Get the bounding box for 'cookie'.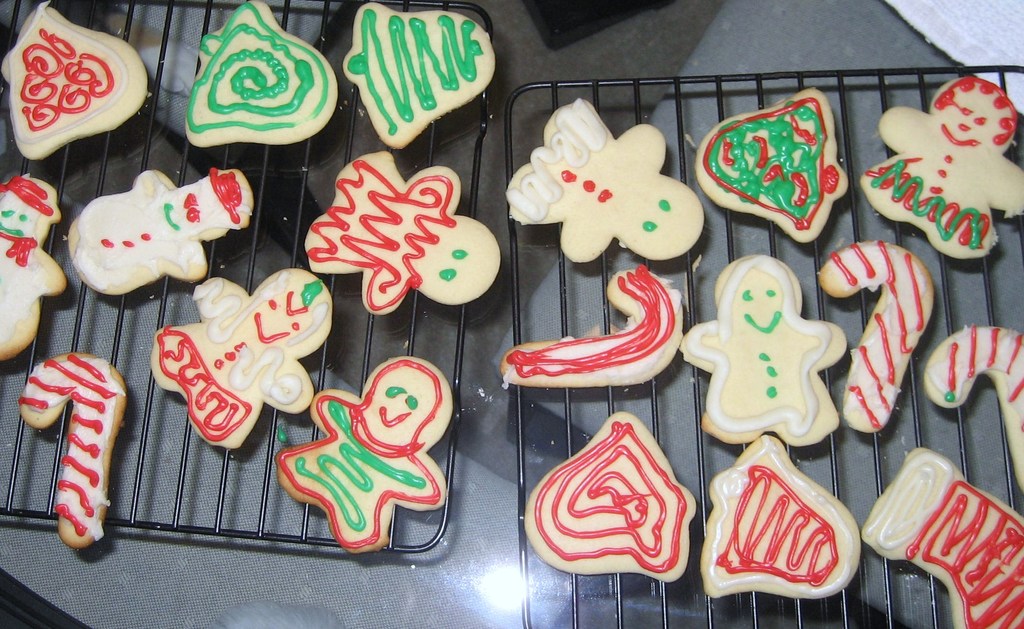
pyautogui.locateOnScreen(274, 352, 454, 560).
